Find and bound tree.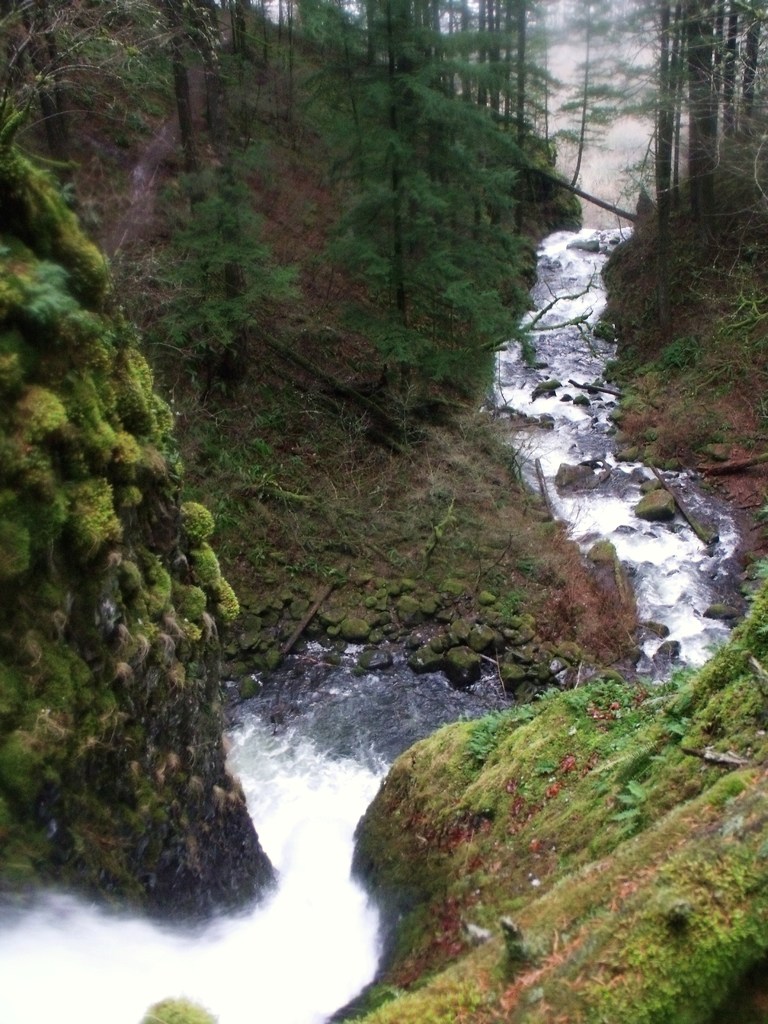
Bound: [x1=0, y1=0, x2=203, y2=186].
